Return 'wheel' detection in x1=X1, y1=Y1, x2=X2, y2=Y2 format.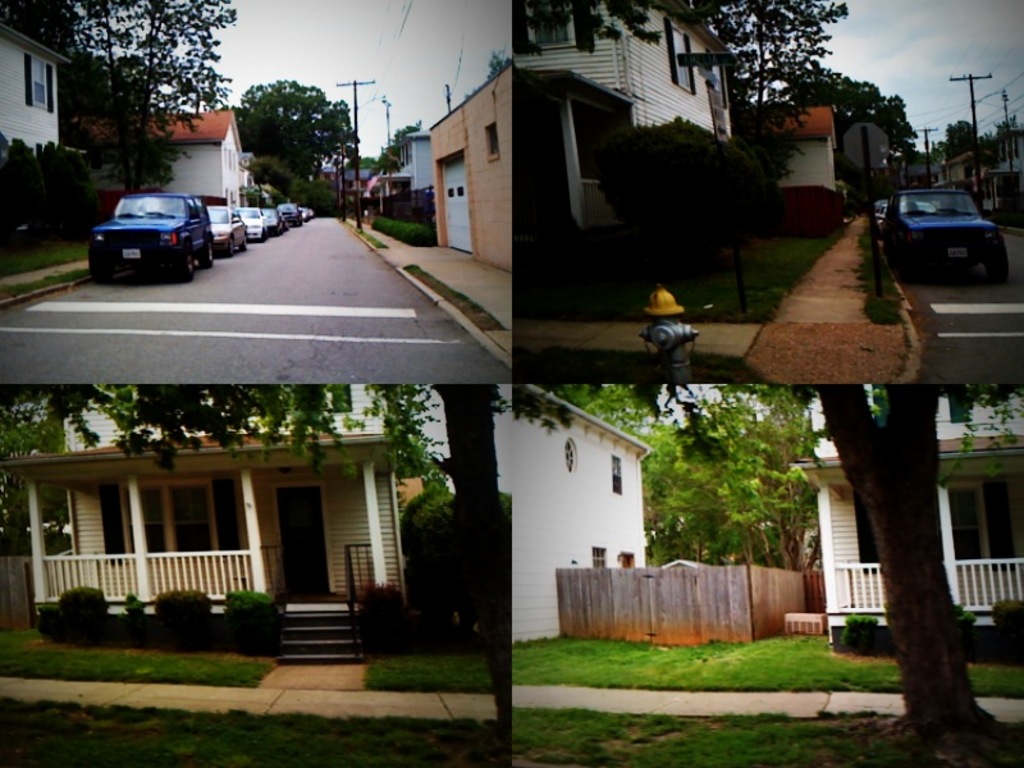
x1=225, y1=237, x2=232, y2=256.
